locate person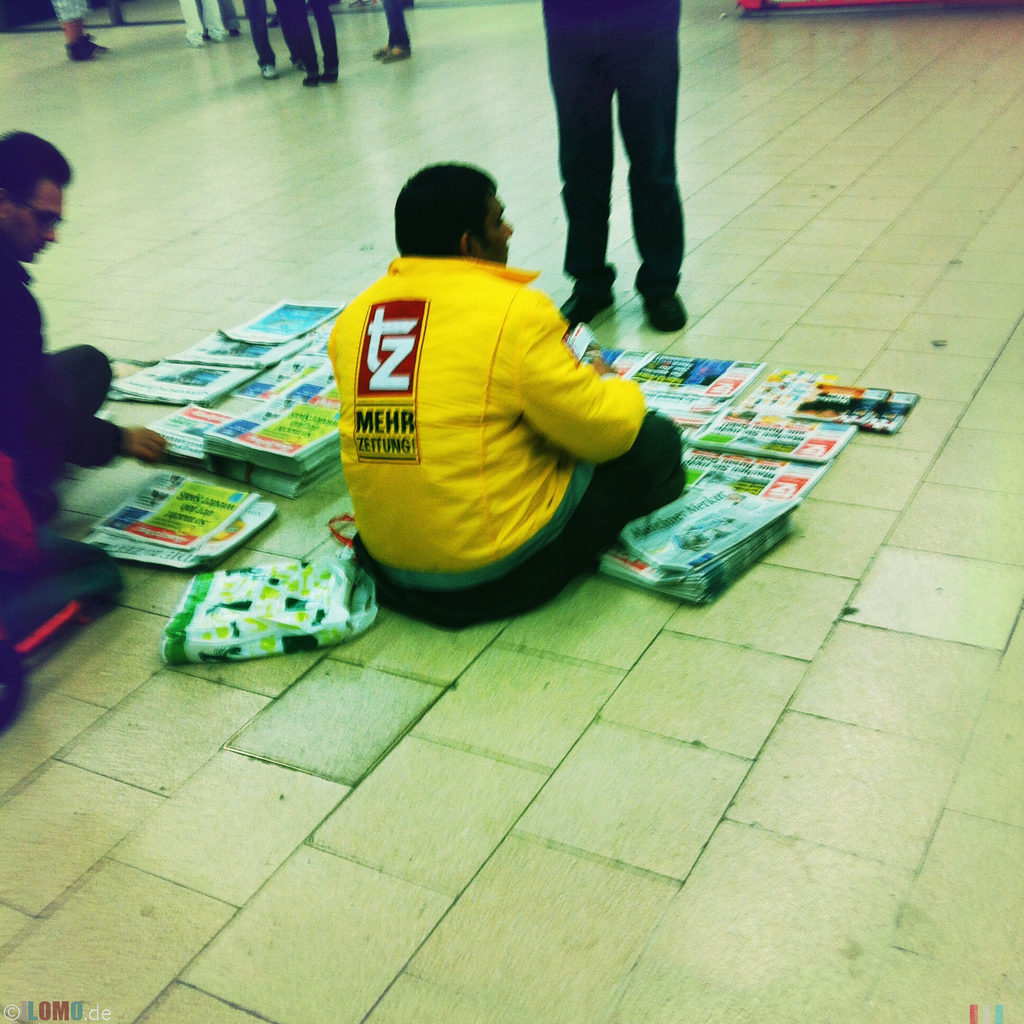
[left=0, top=122, right=166, bottom=526]
